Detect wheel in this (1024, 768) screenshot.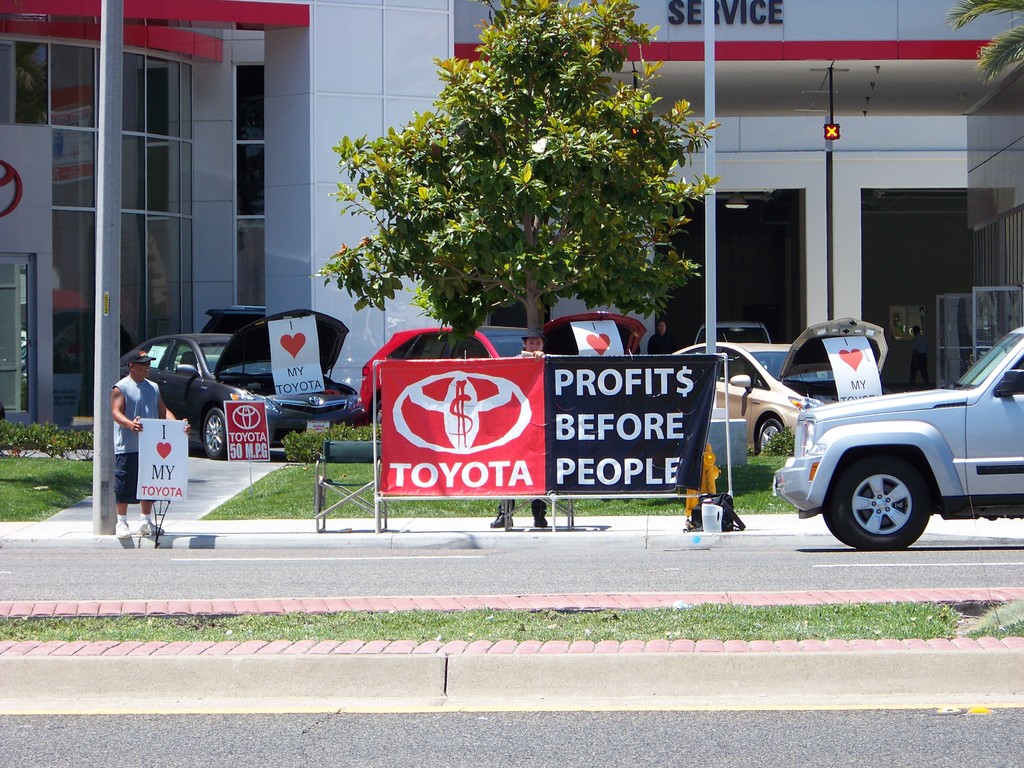
Detection: 826, 456, 931, 553.
